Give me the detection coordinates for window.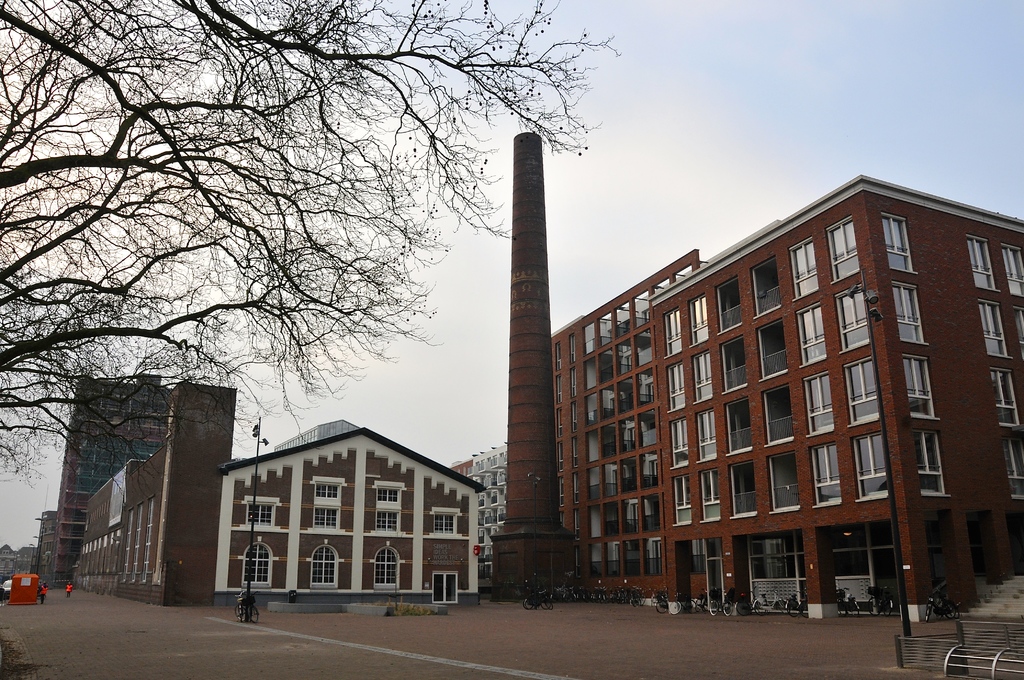
[803,369,837,436].
